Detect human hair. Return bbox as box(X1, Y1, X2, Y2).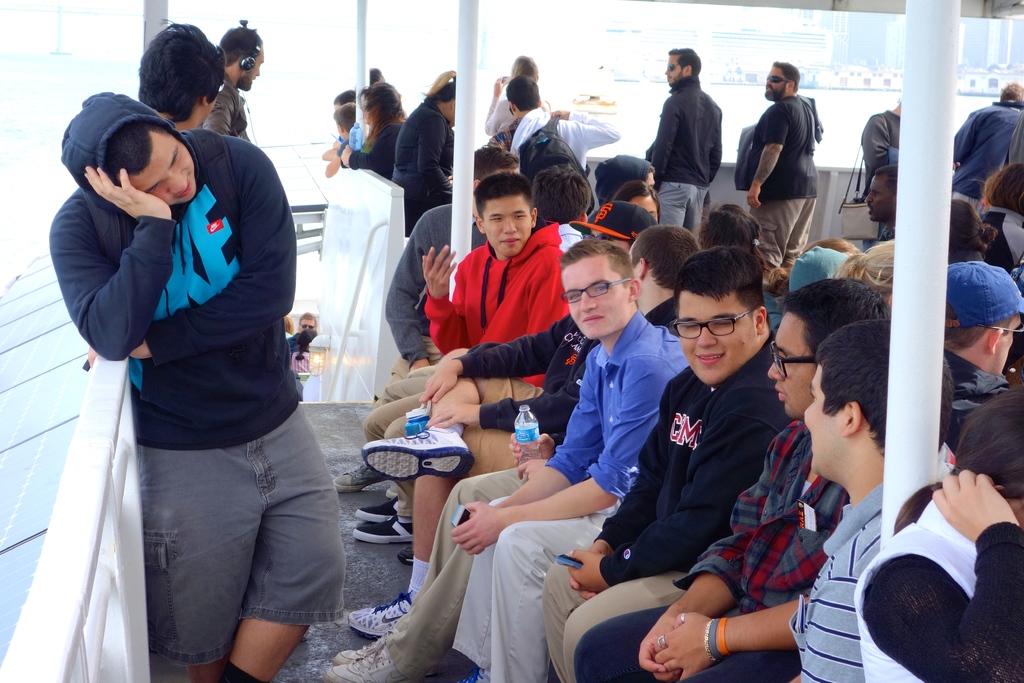
box(809, 320, 955, 459).
